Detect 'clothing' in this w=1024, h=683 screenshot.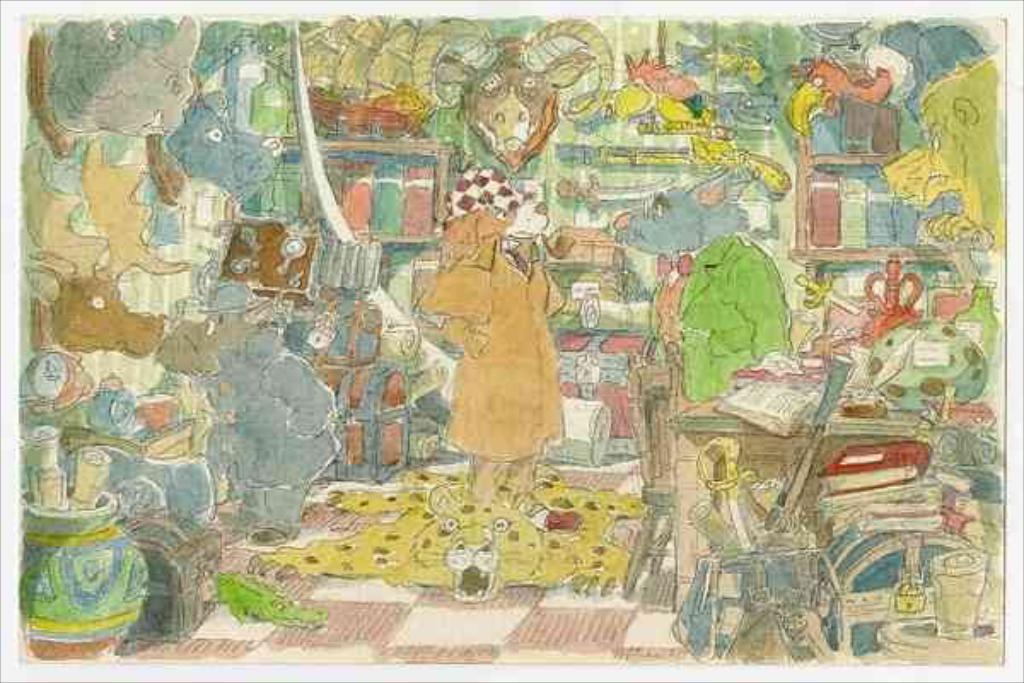
Detection: [left=413, top=225, right=561, bottom=466].
